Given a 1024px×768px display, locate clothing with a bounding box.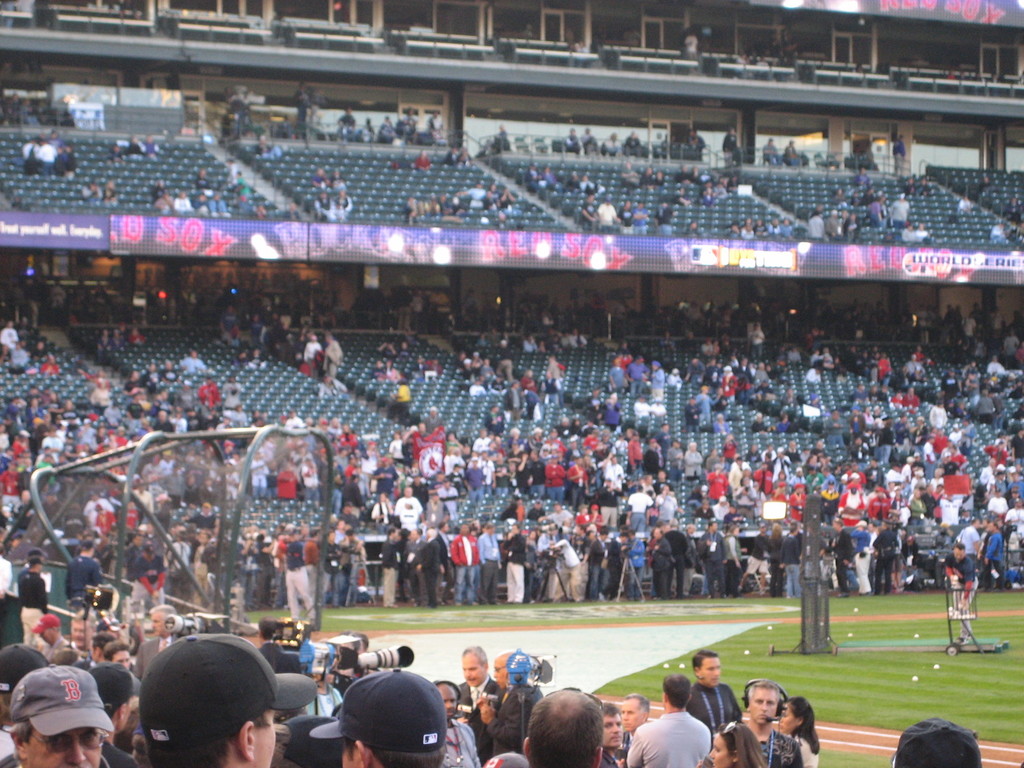
Located: (528, 458, 543, 495).
